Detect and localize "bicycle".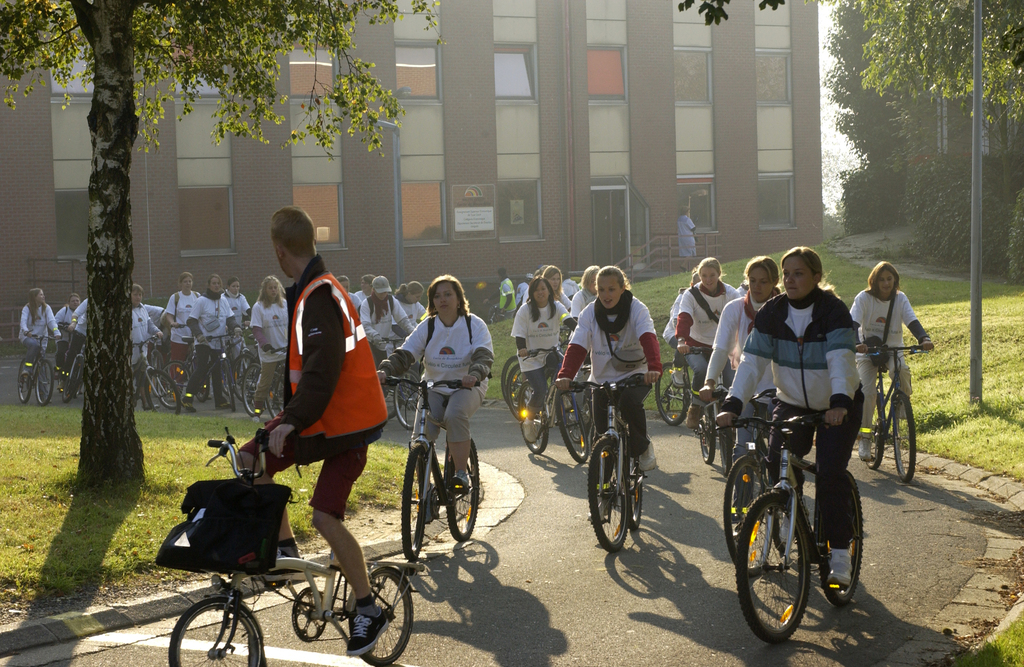
Localized at 157:453:416:659.
